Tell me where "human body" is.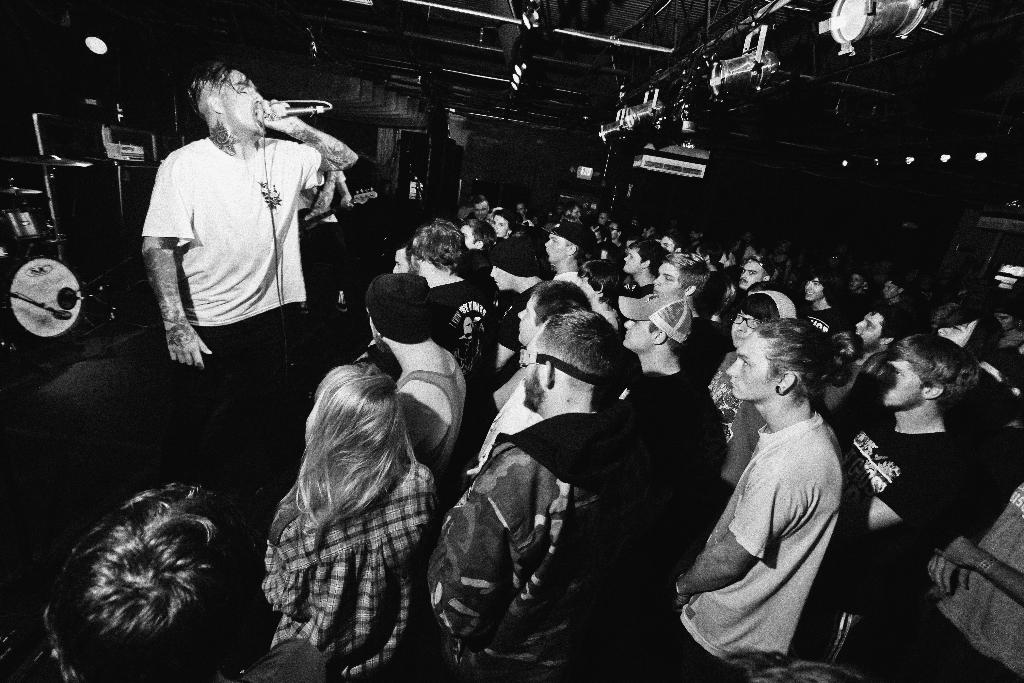
"human body" is at crop(360, 256, 460, 472).
